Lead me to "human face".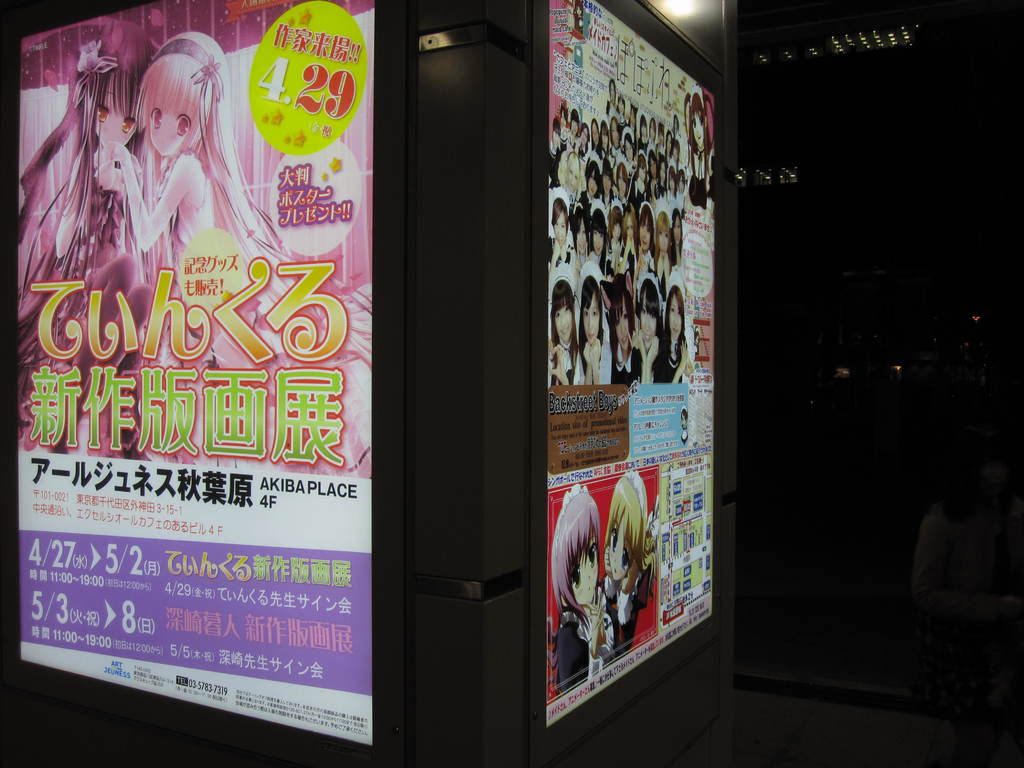
Lead to bbox(693, 109, 705, 147).
